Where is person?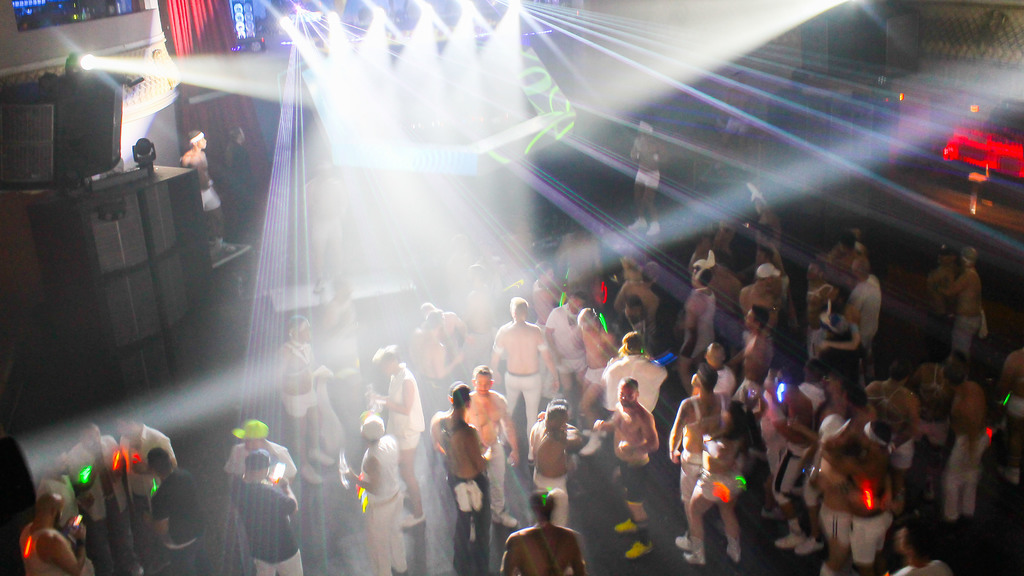
x1=177 y1=128 x2=236 y2=250.
